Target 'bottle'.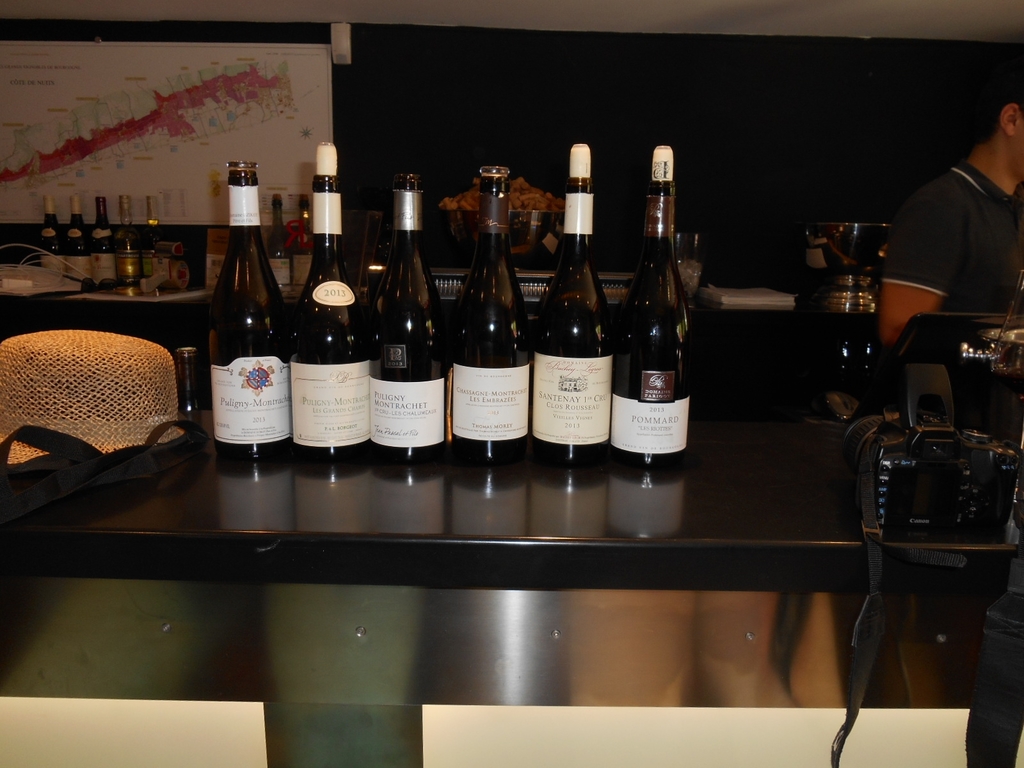
Target region: Rect(142, 193, 159, 278).
